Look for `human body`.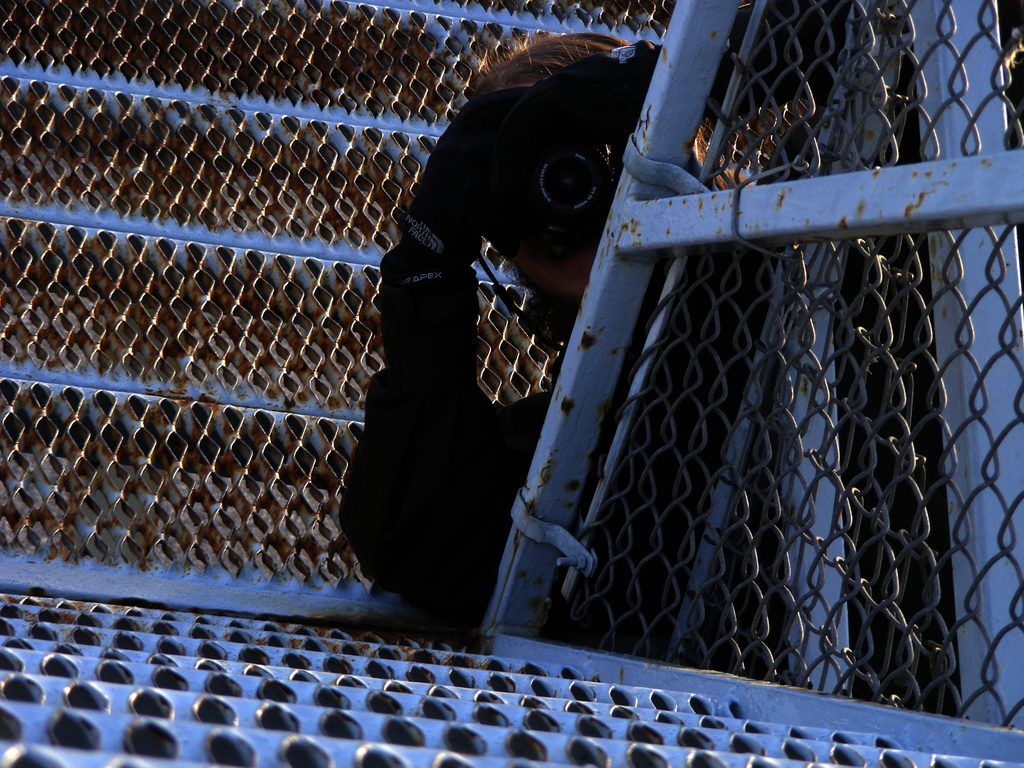
Found: bbox=(344, 24, 784, 678).
